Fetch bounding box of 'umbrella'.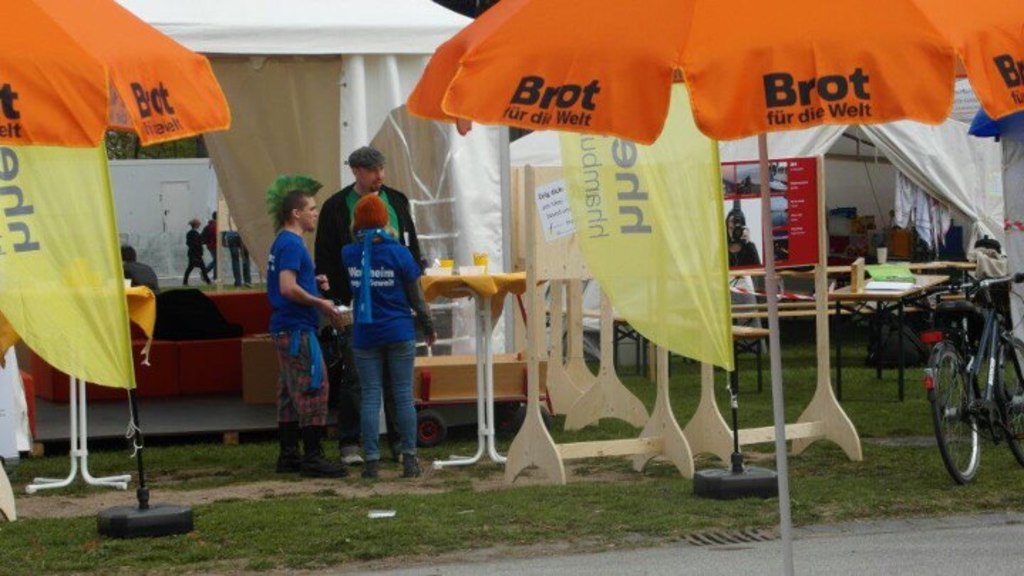
Bbox: pyautogui.locateOnScreen(411, 0, 1023, 575).
